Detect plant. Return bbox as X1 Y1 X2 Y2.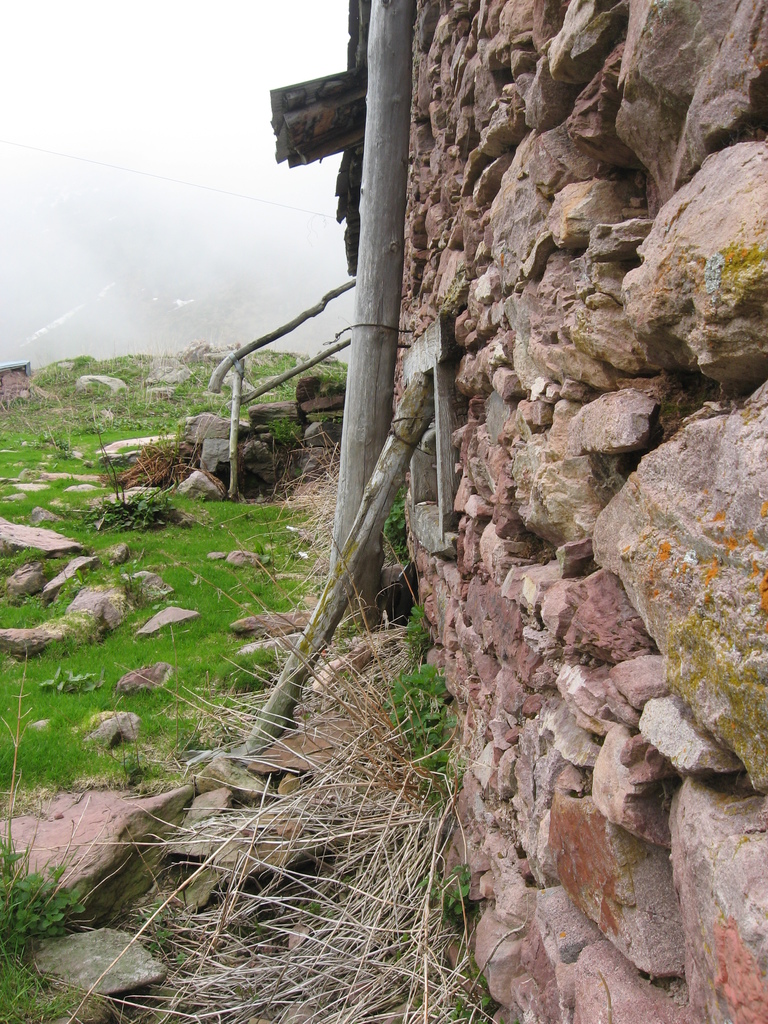
374 475 406 573.
